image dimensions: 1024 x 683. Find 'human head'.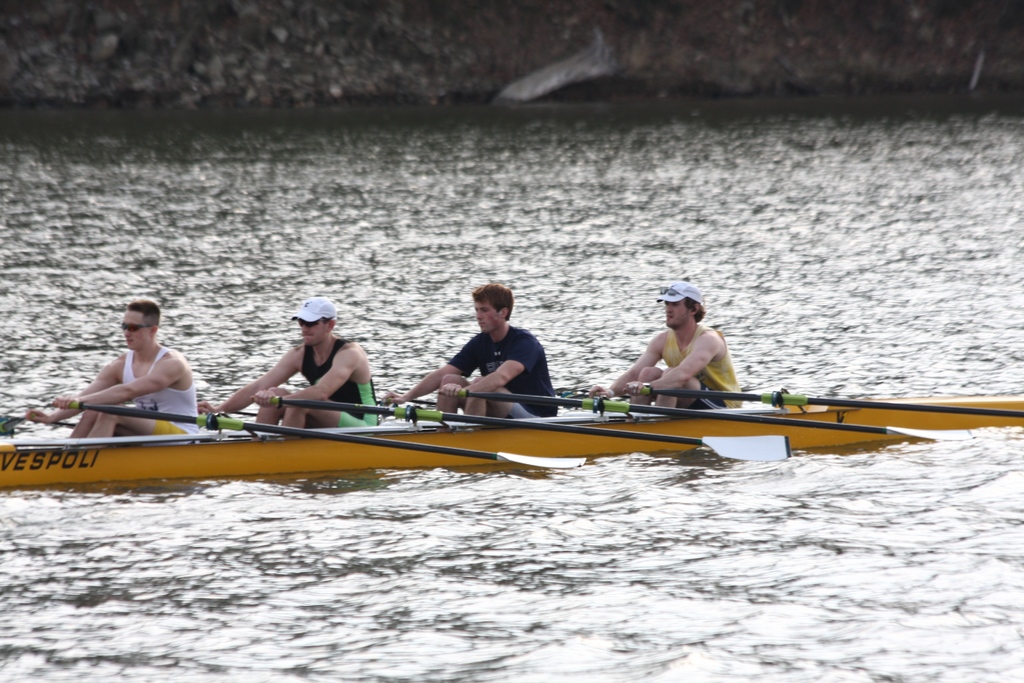
470:284:513:333.
